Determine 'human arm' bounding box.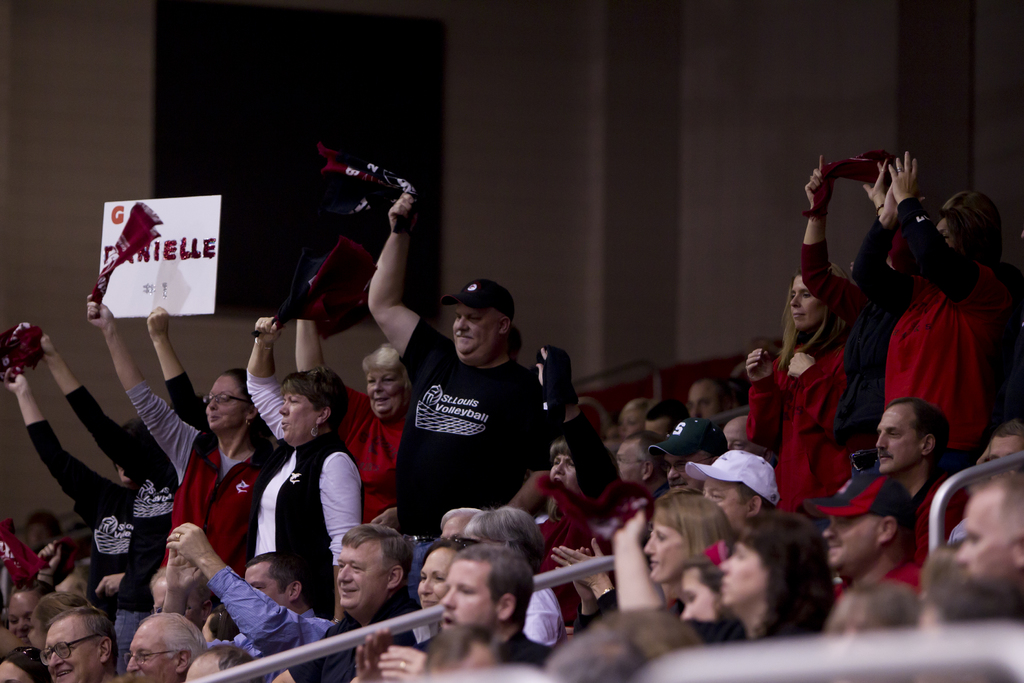
Determined: locate(860, 154, 888, 213).
